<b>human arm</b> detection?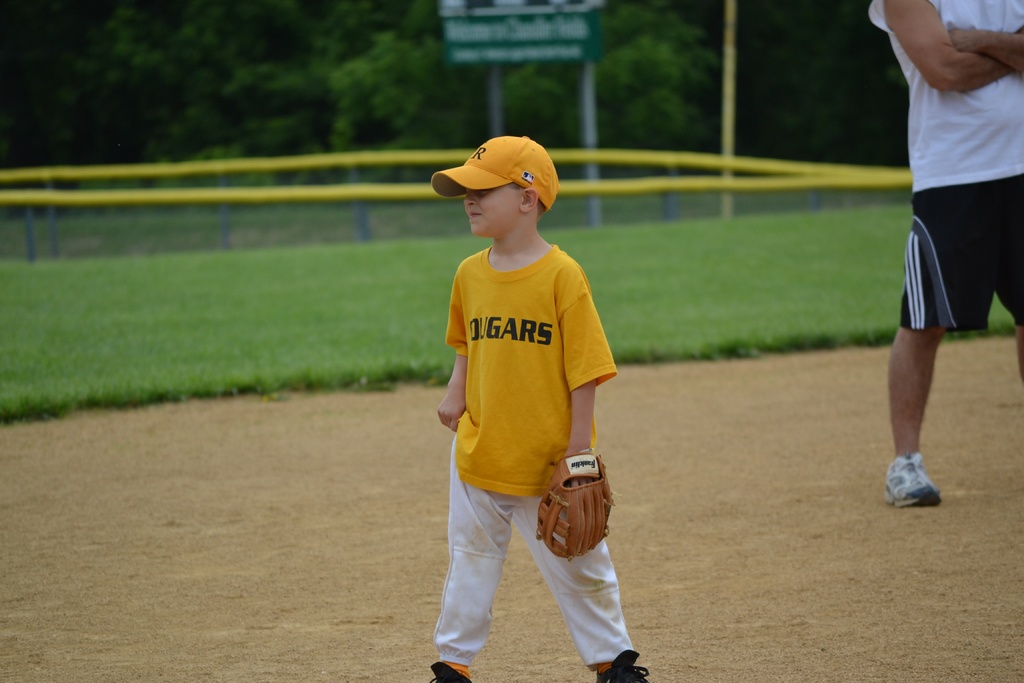
bbox=(892, 9, 982, 105)
